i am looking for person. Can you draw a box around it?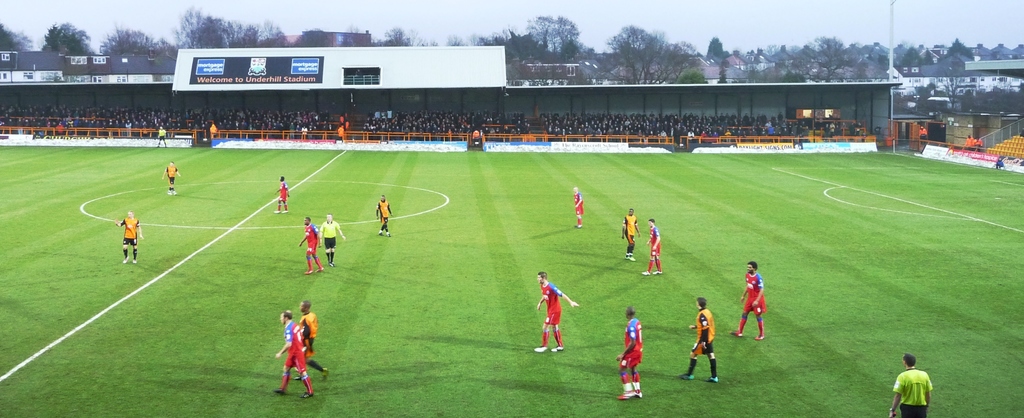
Sure, the bounding box is <bbox>298, 216, 317, 274</bbox>.
